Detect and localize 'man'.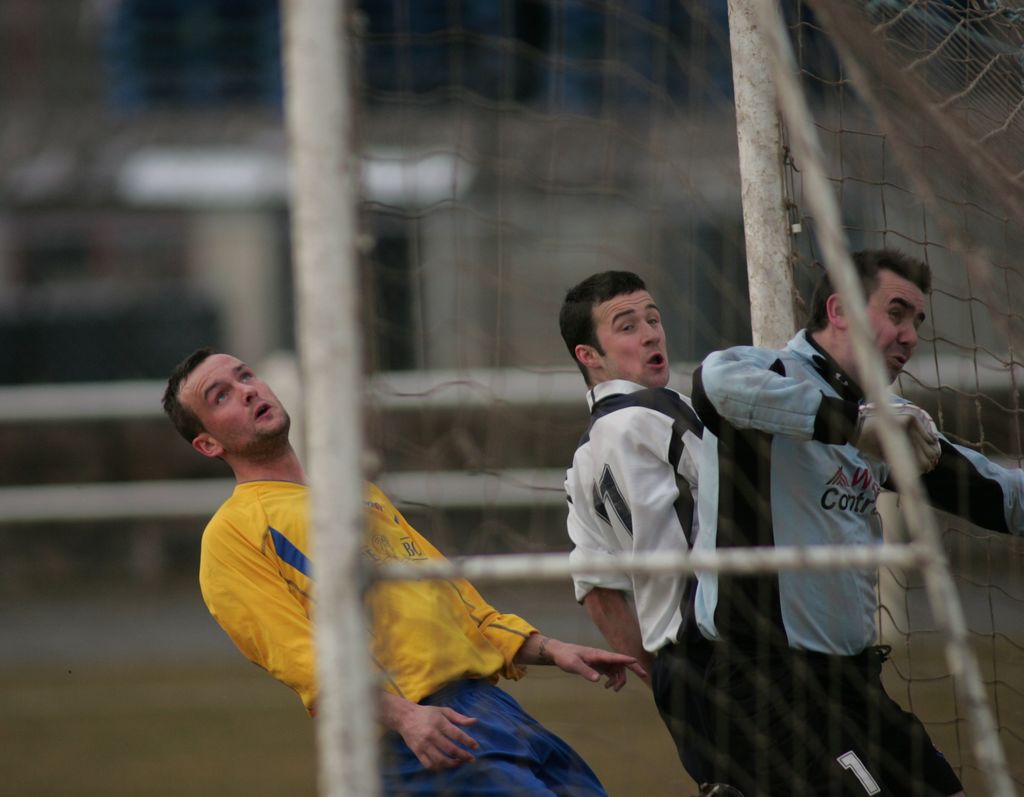
Localized at detection(697, 227, 991, 754).
